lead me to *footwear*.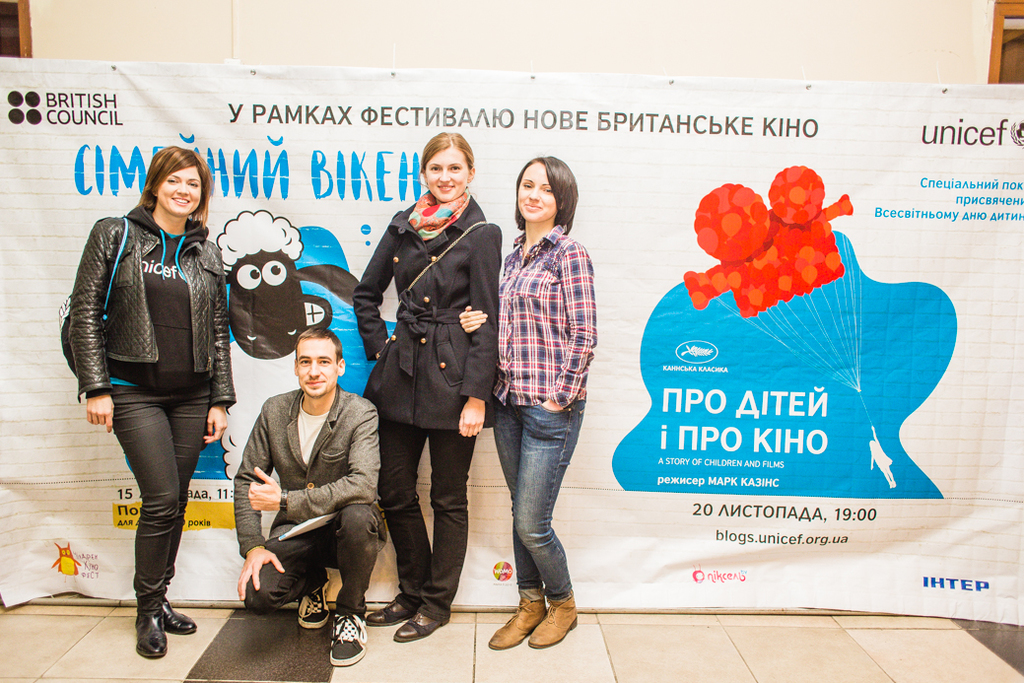
Lead to bbox(367, 595, 413, 628).
